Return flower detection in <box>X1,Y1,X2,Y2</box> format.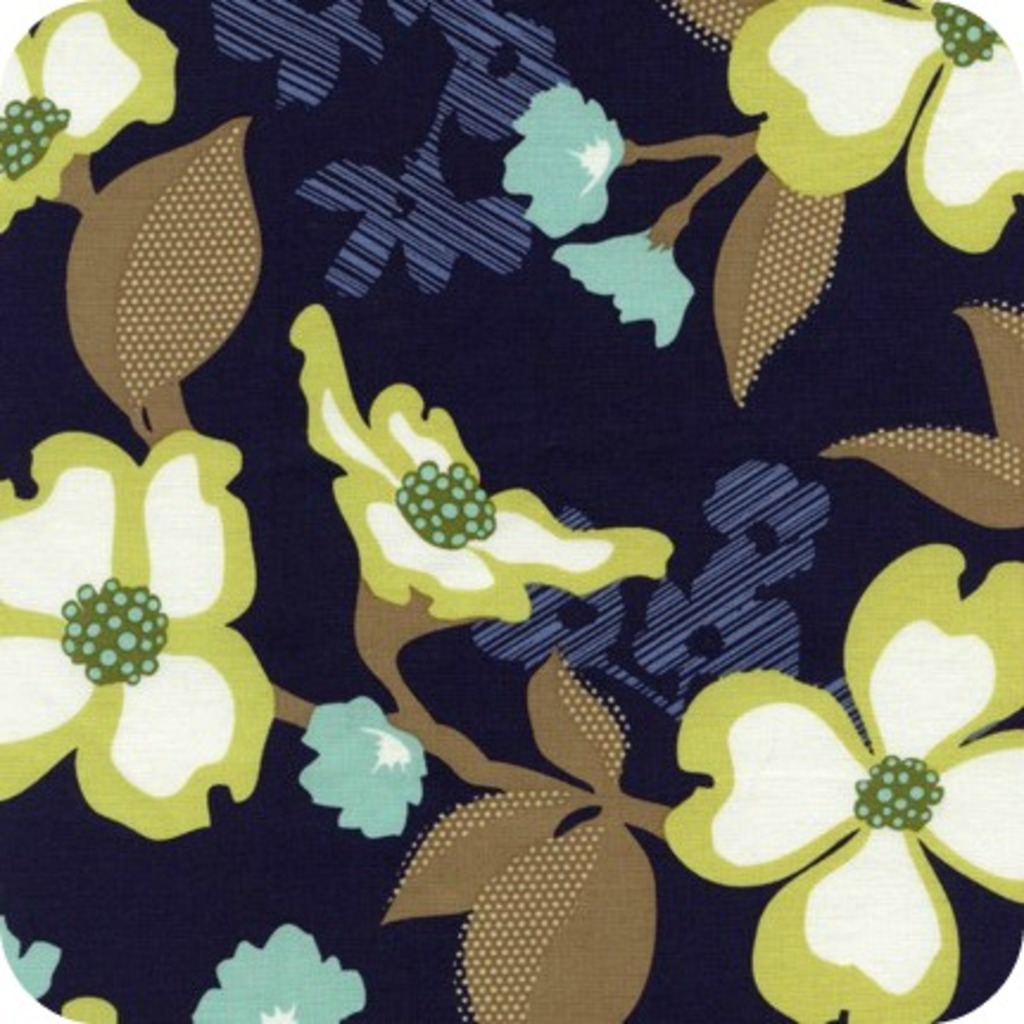
<box>204,0,387,119</box>.
